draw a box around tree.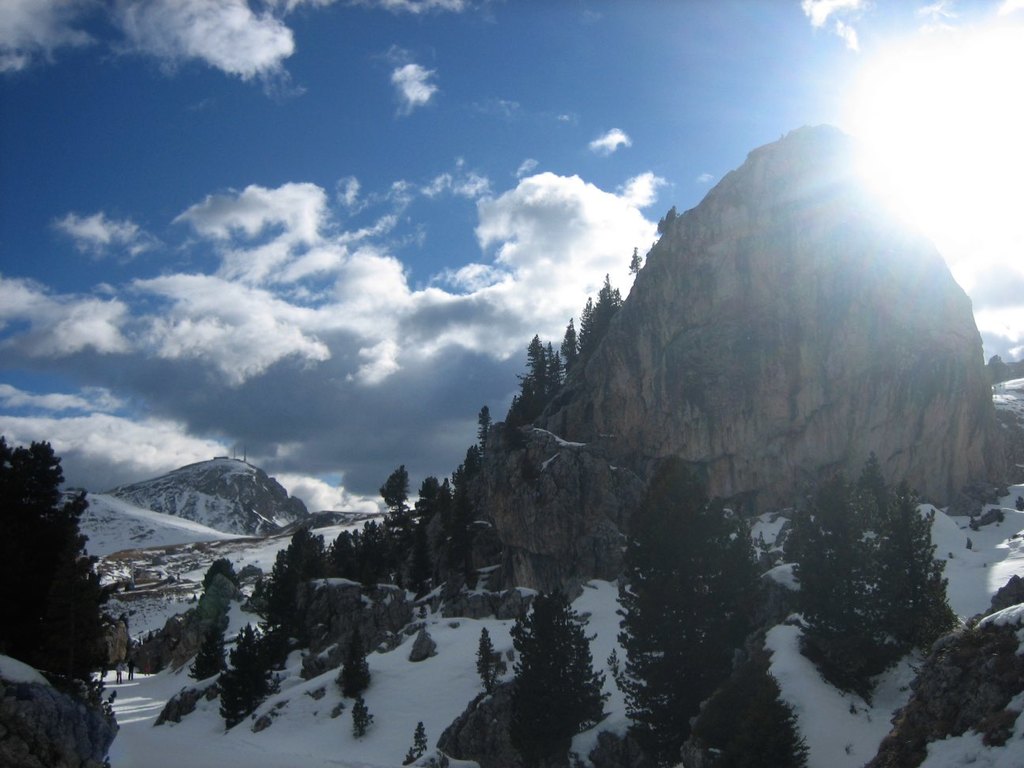
[512, 271, 624, 415].
